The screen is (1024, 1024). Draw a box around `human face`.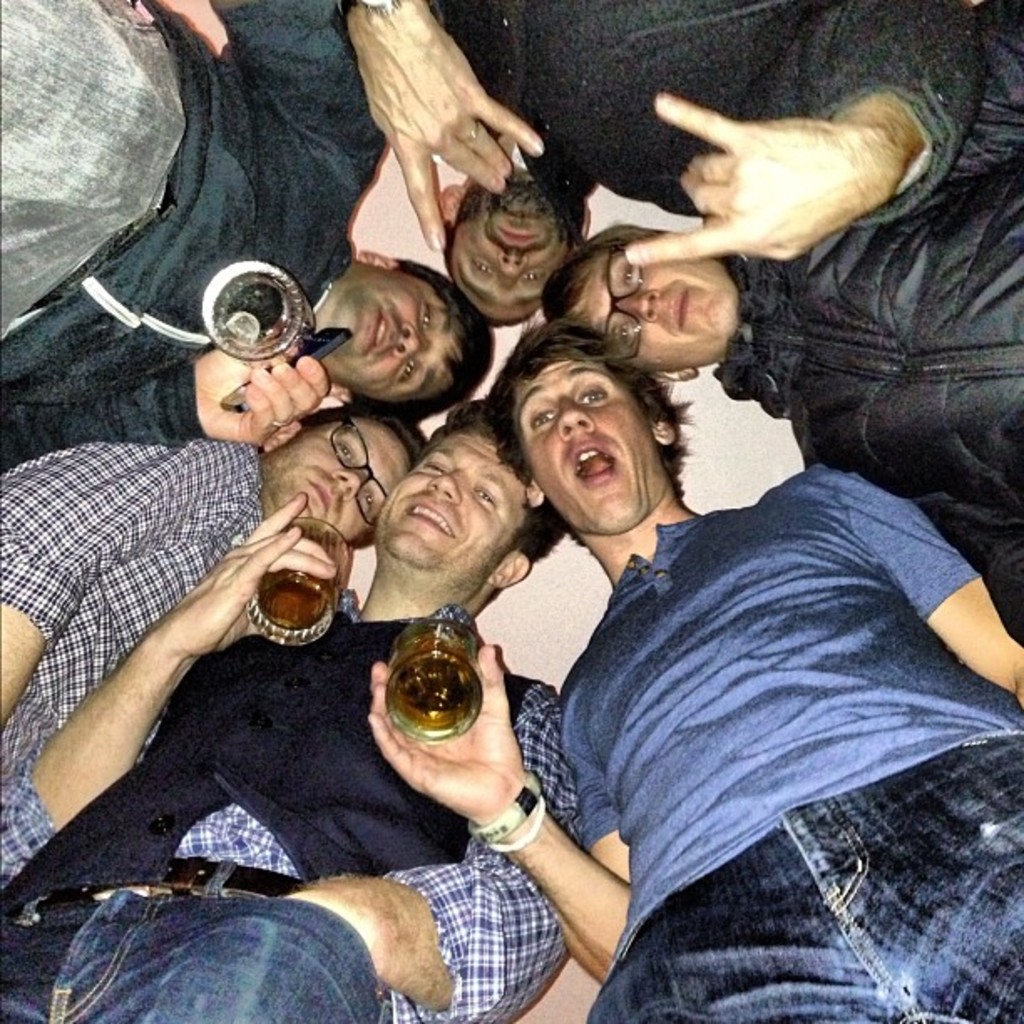
l=512, t=368, r=668, b=534.
